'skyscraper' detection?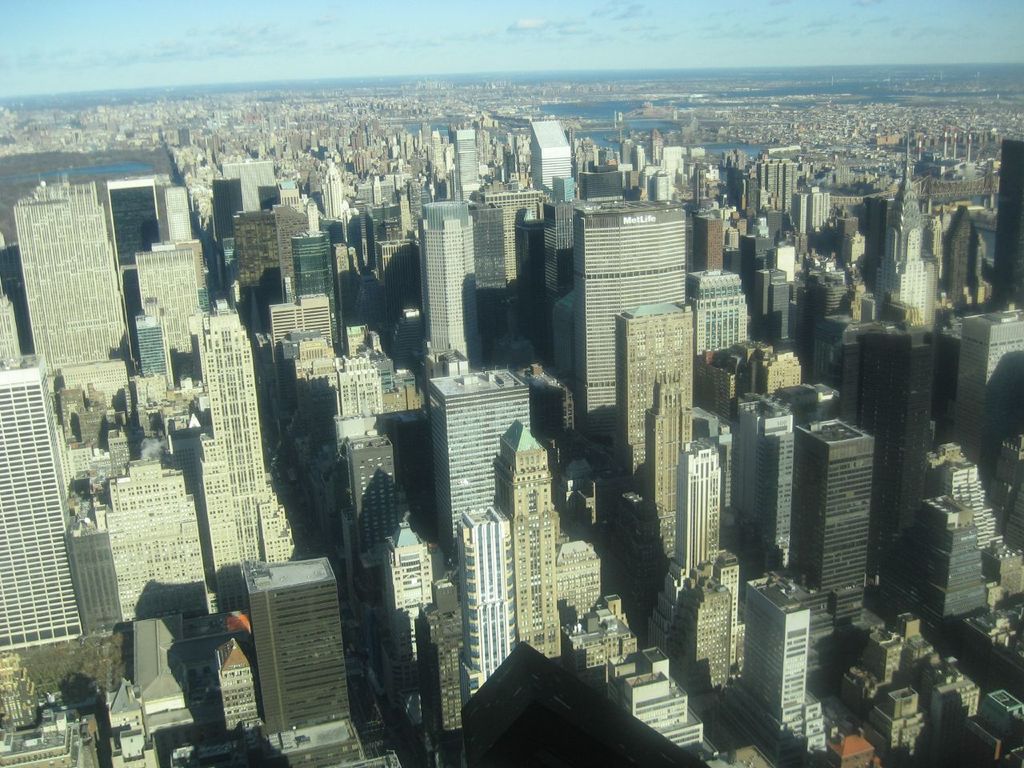
rect(0, 371, 102, 660)
